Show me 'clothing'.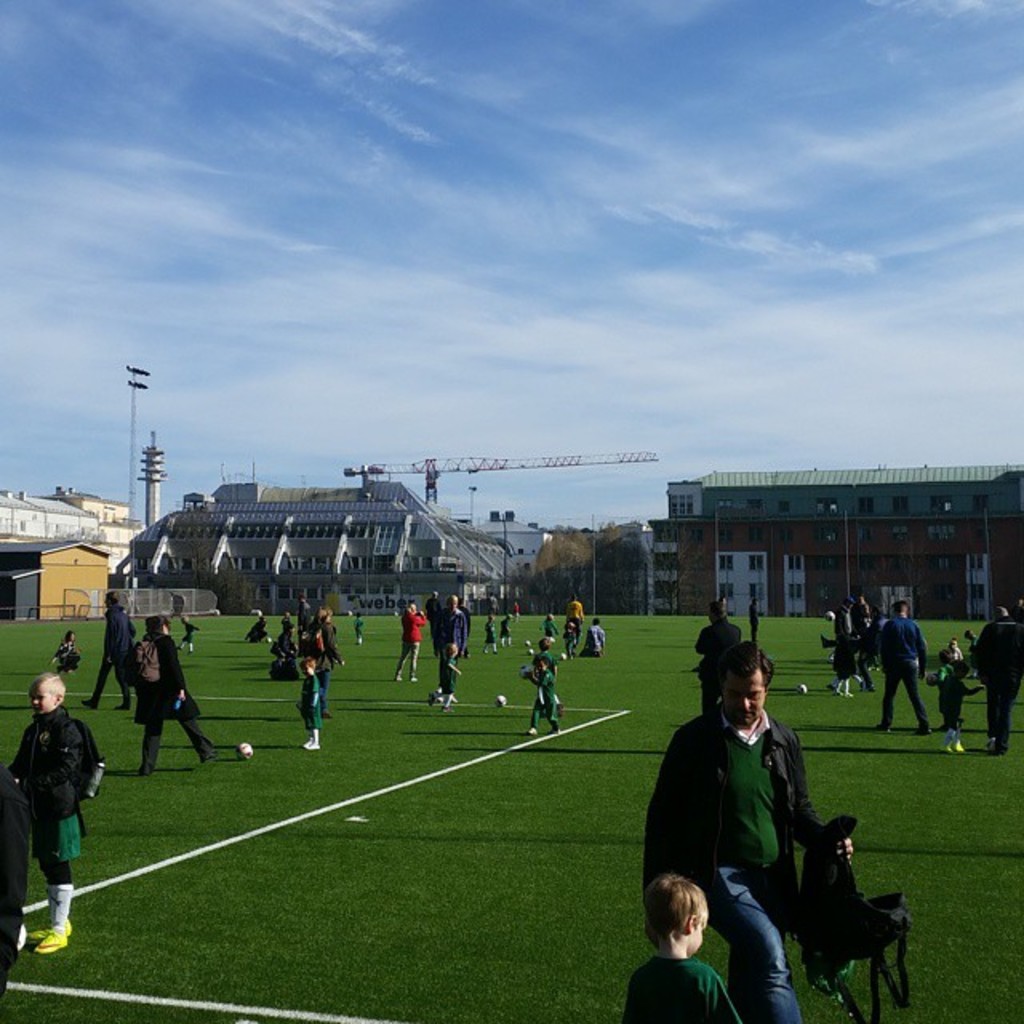
'clothing' is here: {"left": 971, "top": 613, "right": 1022, "bottom": 747}.
